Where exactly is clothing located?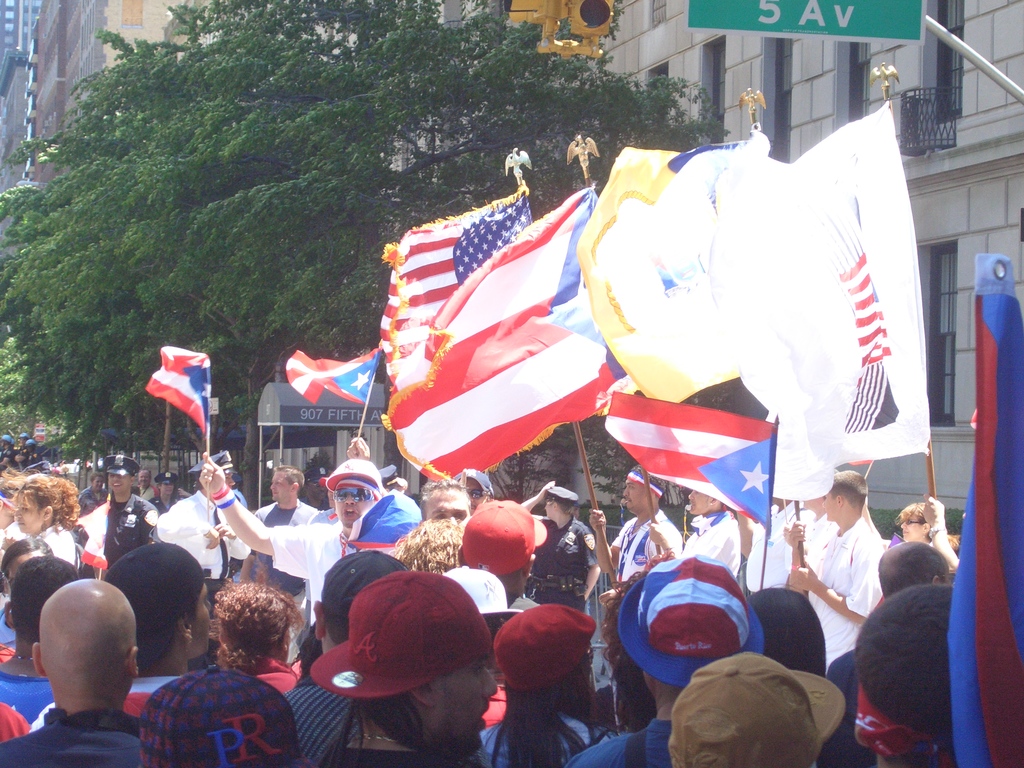
Its bounding box is left=796, top=517, right=879, bottom=760.
